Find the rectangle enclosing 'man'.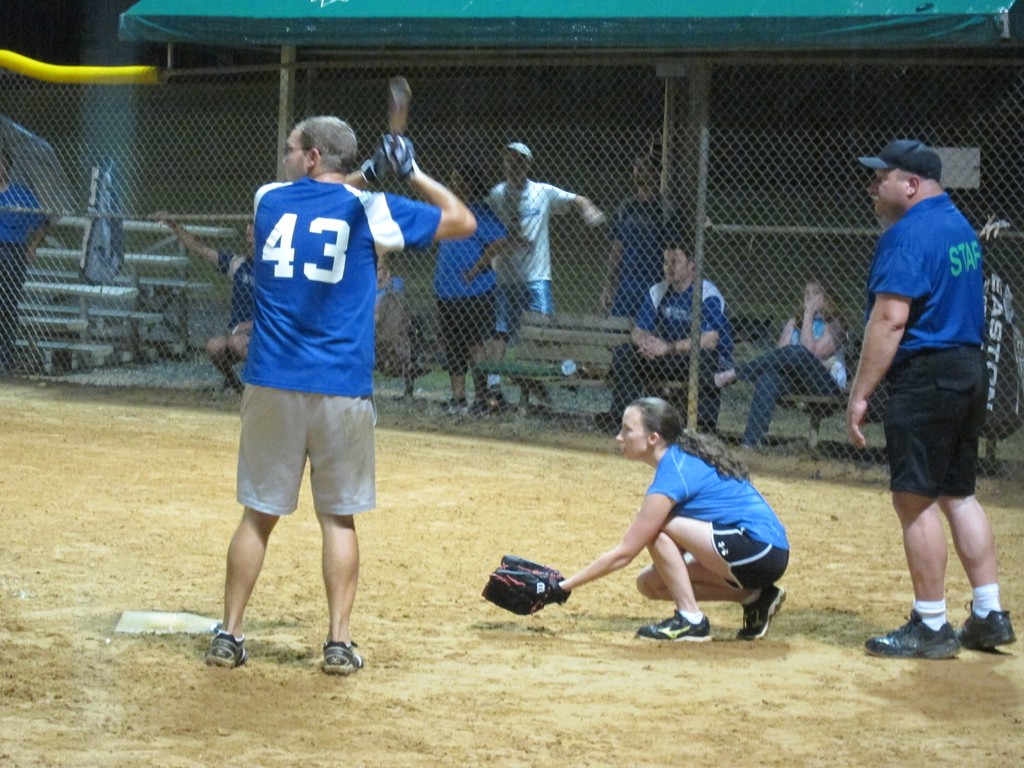
[482, 132, 613, 355].
